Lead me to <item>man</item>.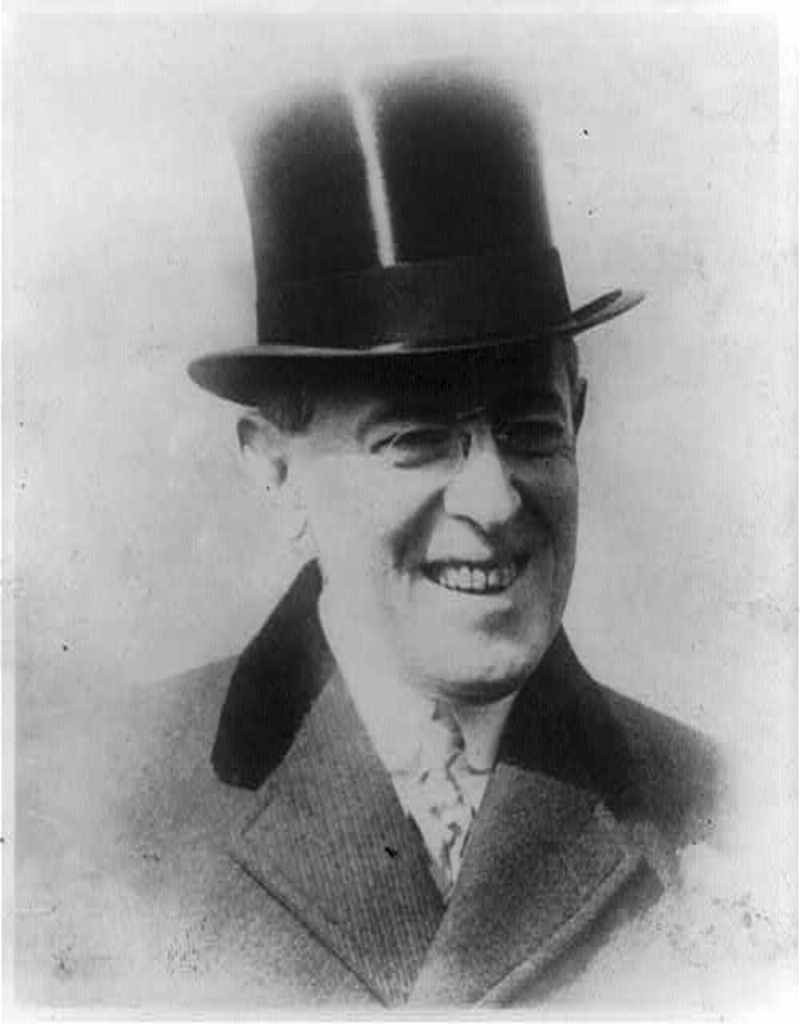
Lead to x1=32 y1=58 x2=749 y2=1011.
